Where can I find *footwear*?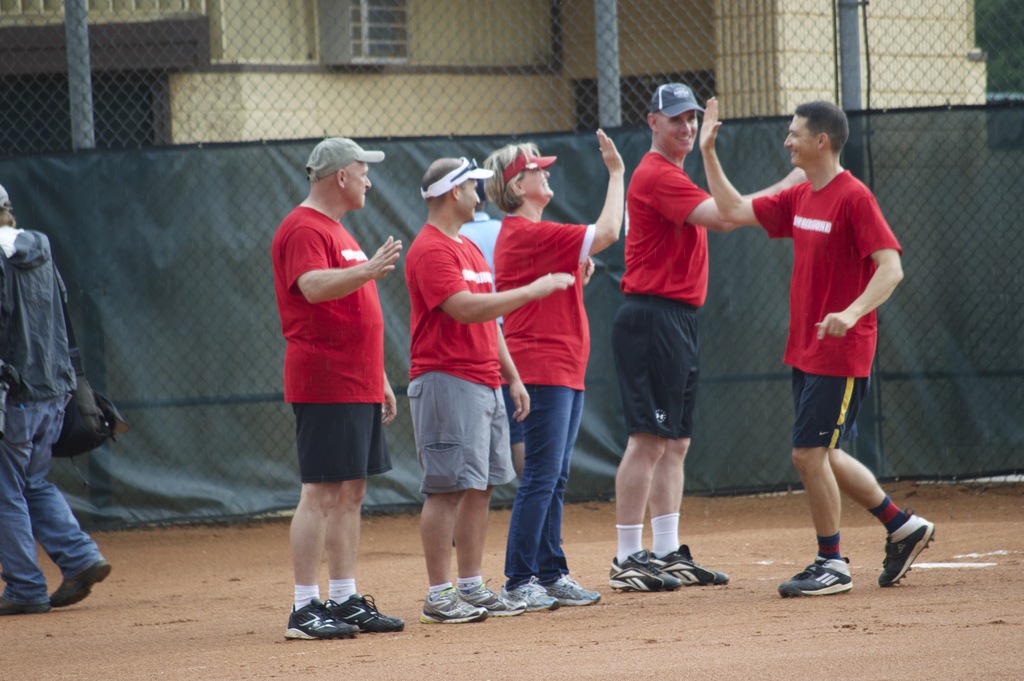
You can find it at 460:578:525:617.
